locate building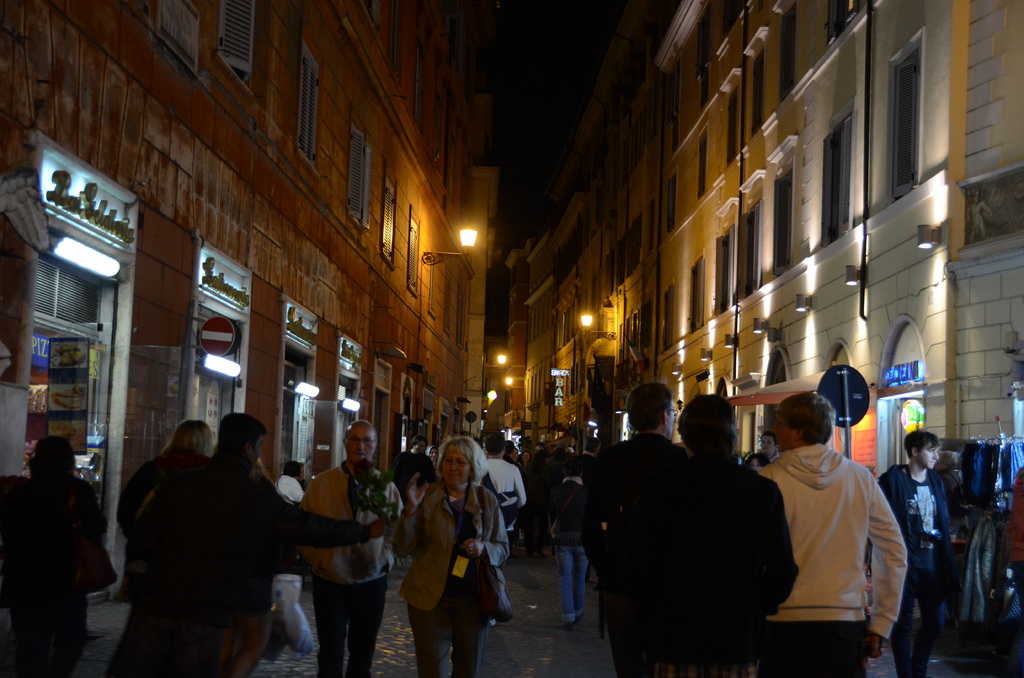
bbox(504, 6, 1023, 649)
